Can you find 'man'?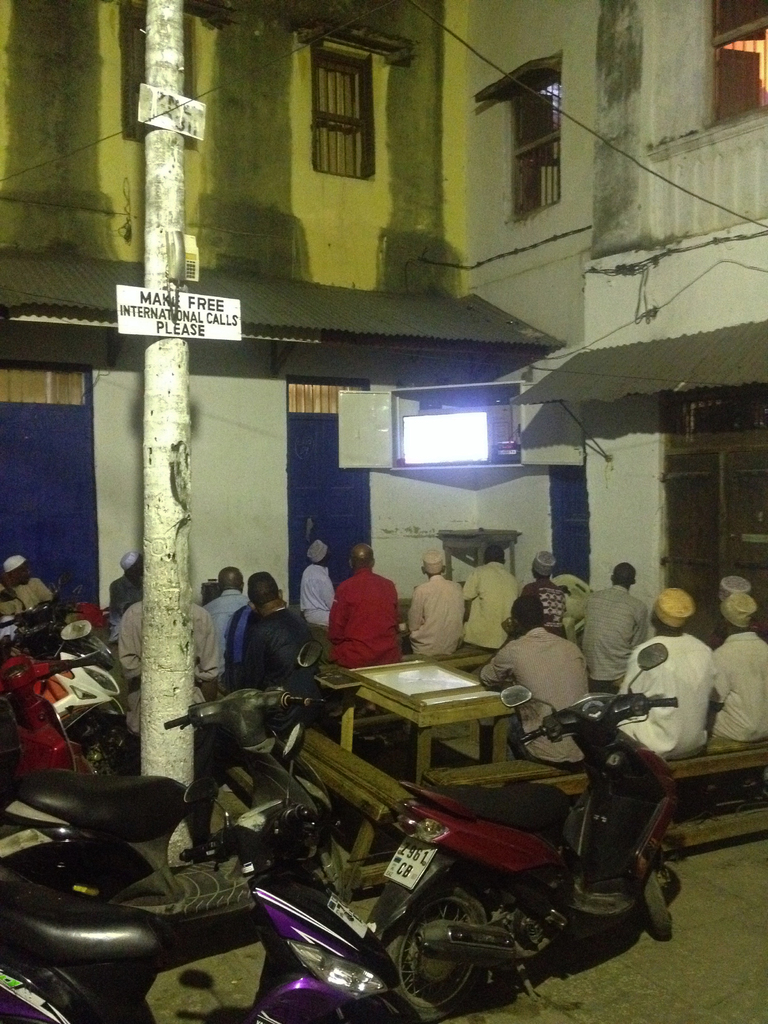
Yes, bounding box: l=570, t=568, r=653, b=691.
